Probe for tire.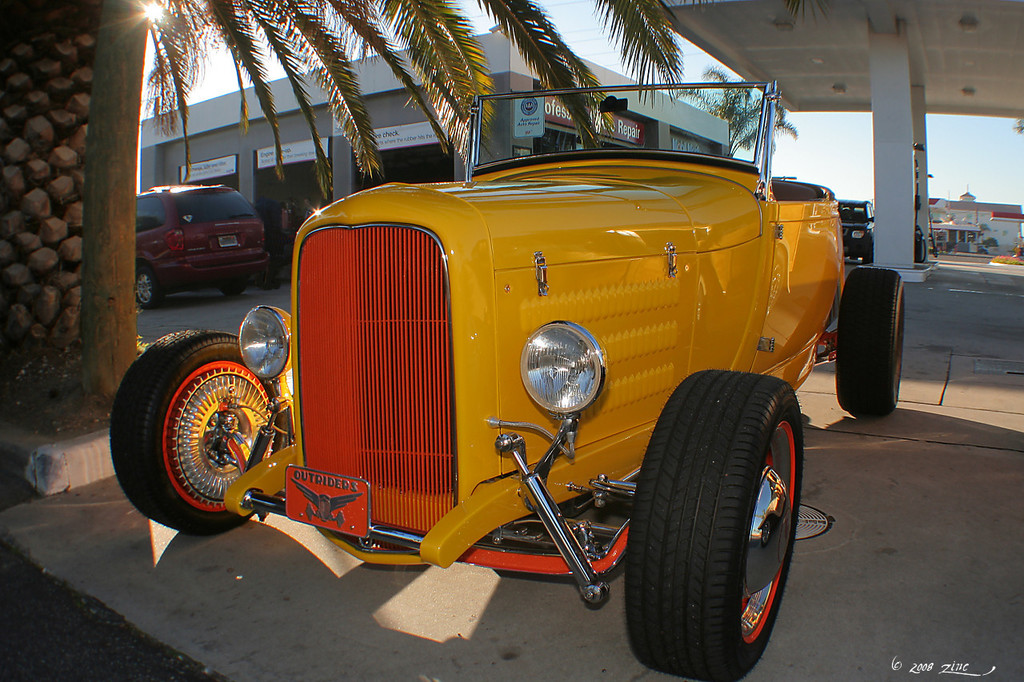
Probe result: detection(222, 283, 245, 296).
